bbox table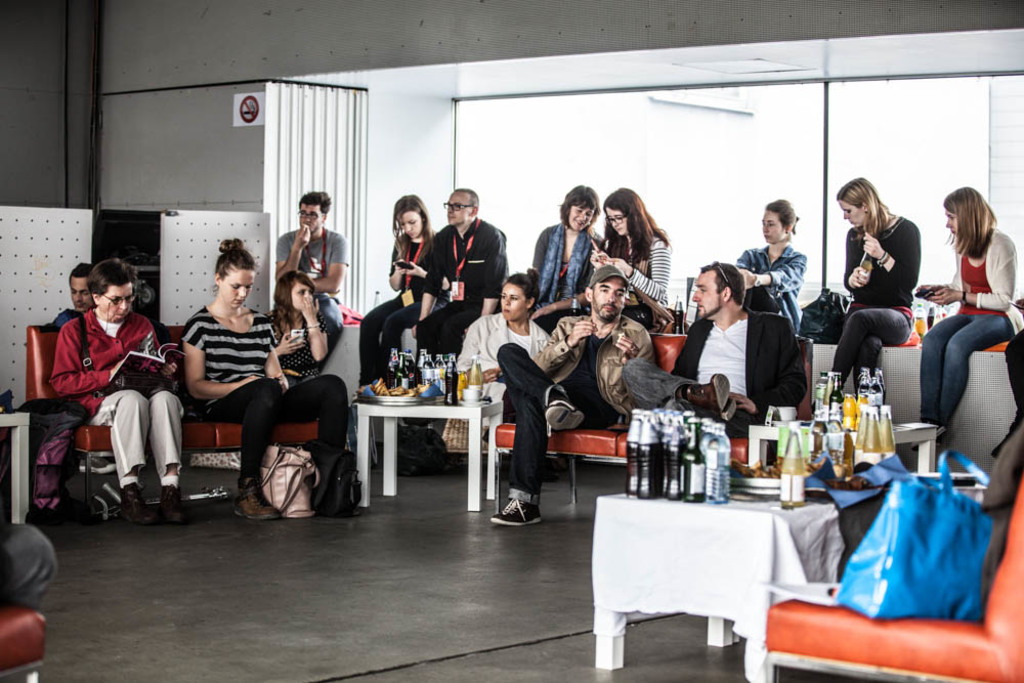
x1=342, y1=373, x2=487, y2=506
